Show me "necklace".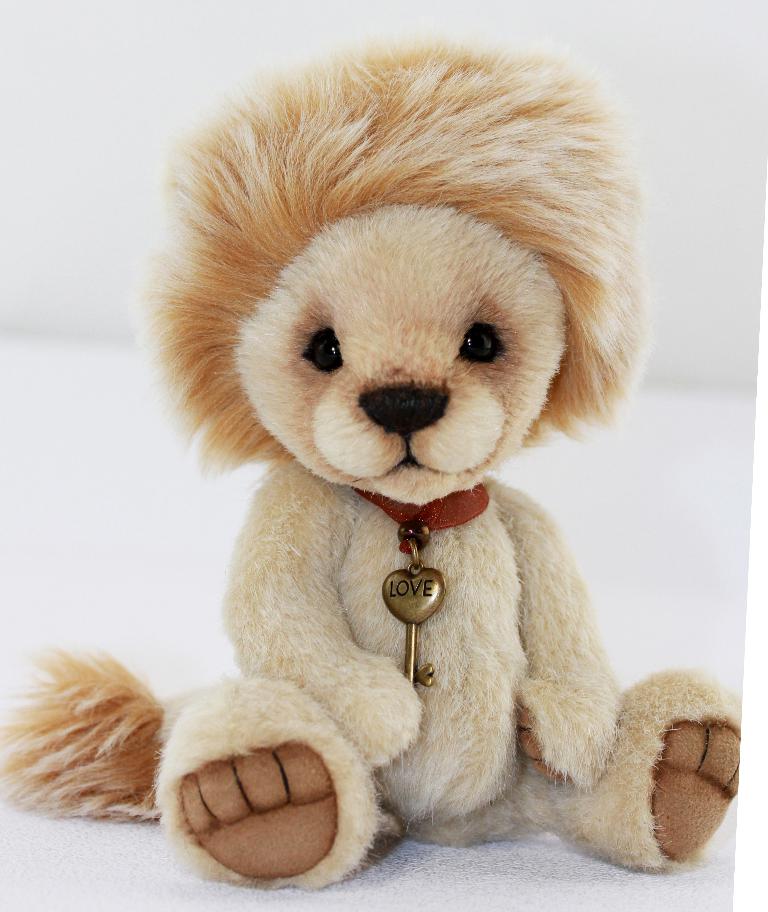
"necklace" is here: bbox=[357, 484, 491, 690].
